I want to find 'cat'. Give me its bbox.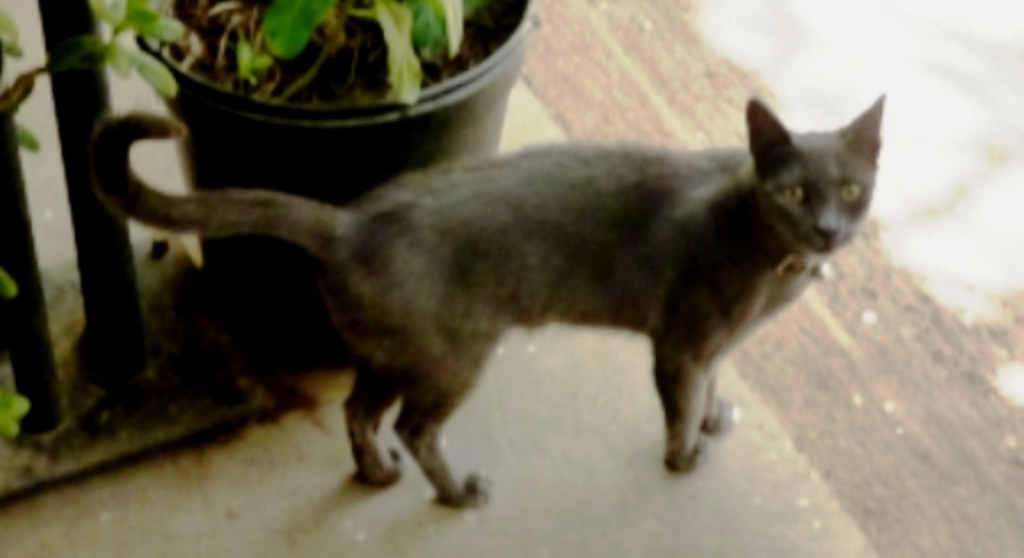
Rect(85, 88, 885, 516).
